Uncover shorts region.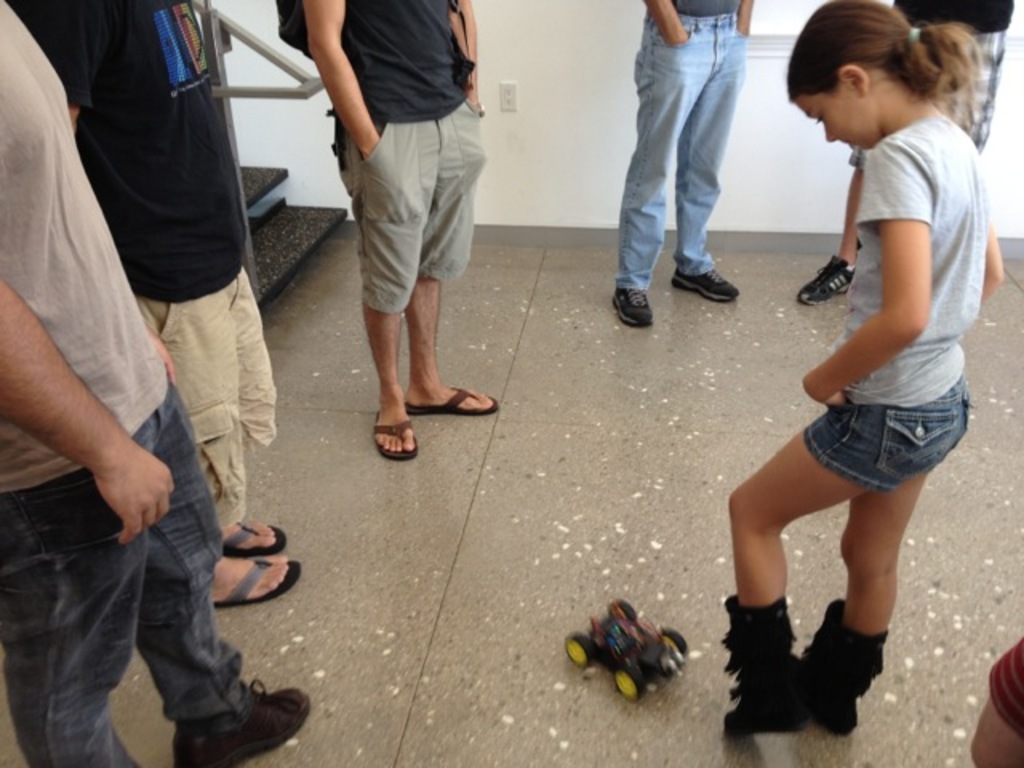
Uncovered: [left=846, top=32, right=1005, bottom=165].
